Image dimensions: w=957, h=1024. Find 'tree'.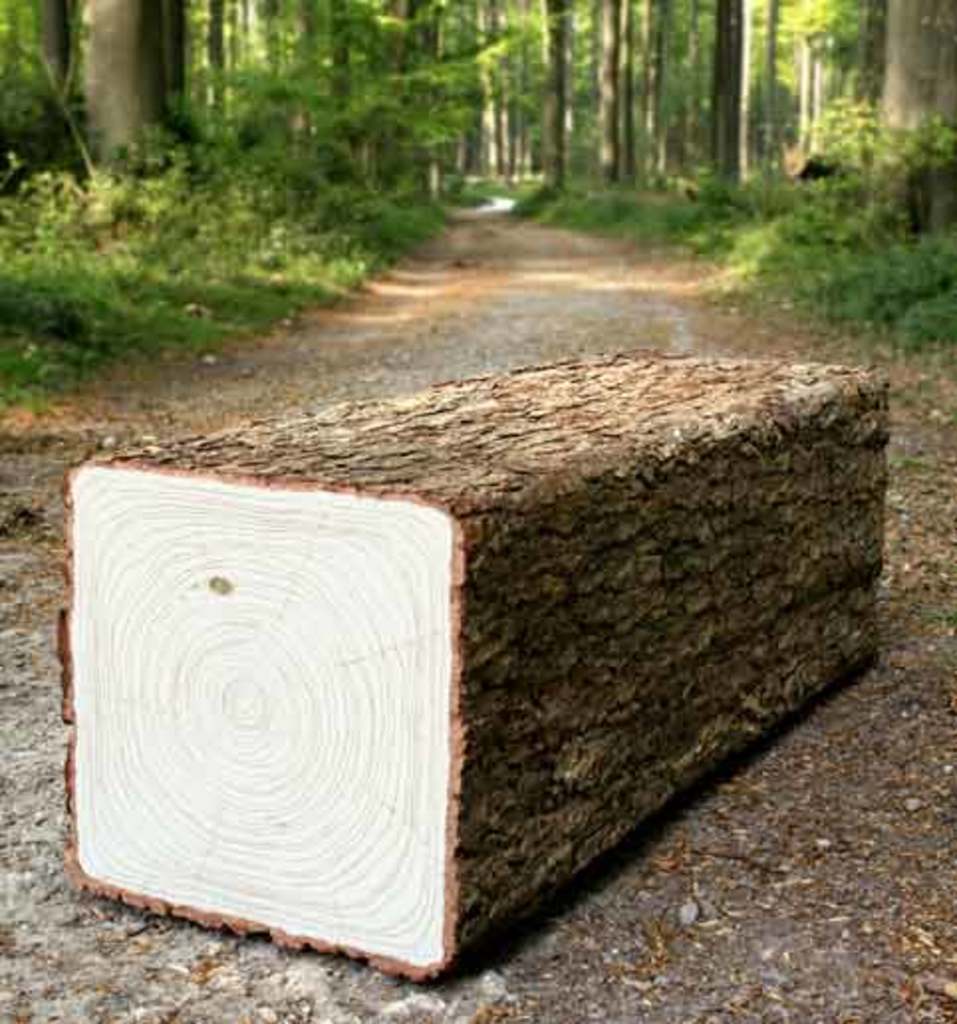
<box>870,0,955,230</box>.
